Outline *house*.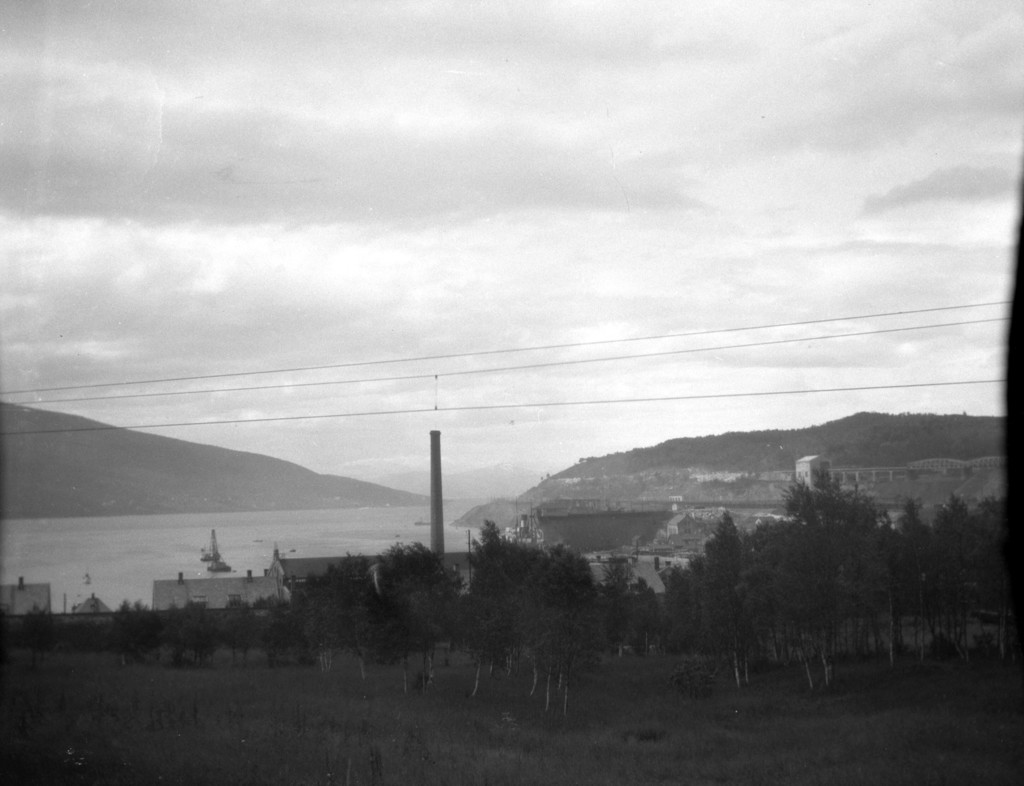
Outline: <box>148,573,298,620</box>.
